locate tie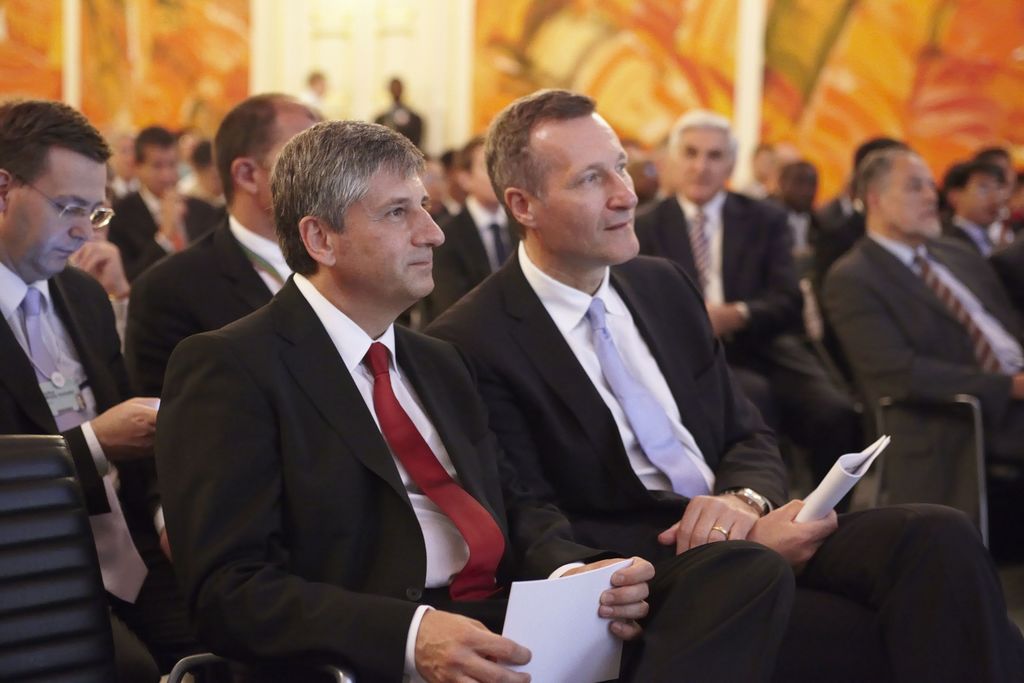
x1=912 y1=248 x2=1008 y2=378
